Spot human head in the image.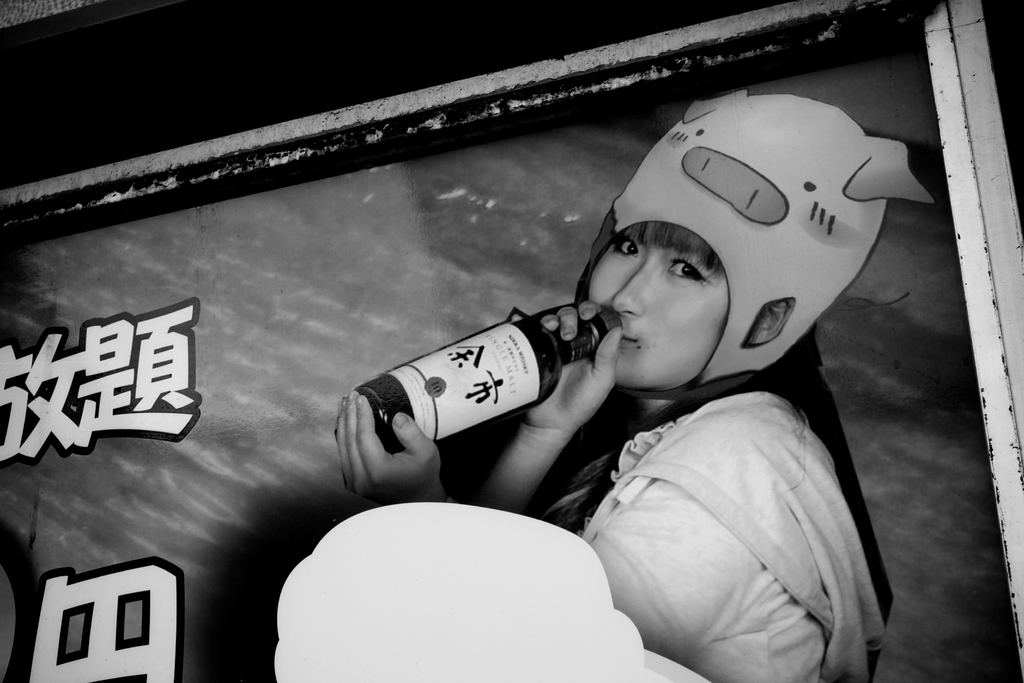
human head found at 593/111/922/401.
